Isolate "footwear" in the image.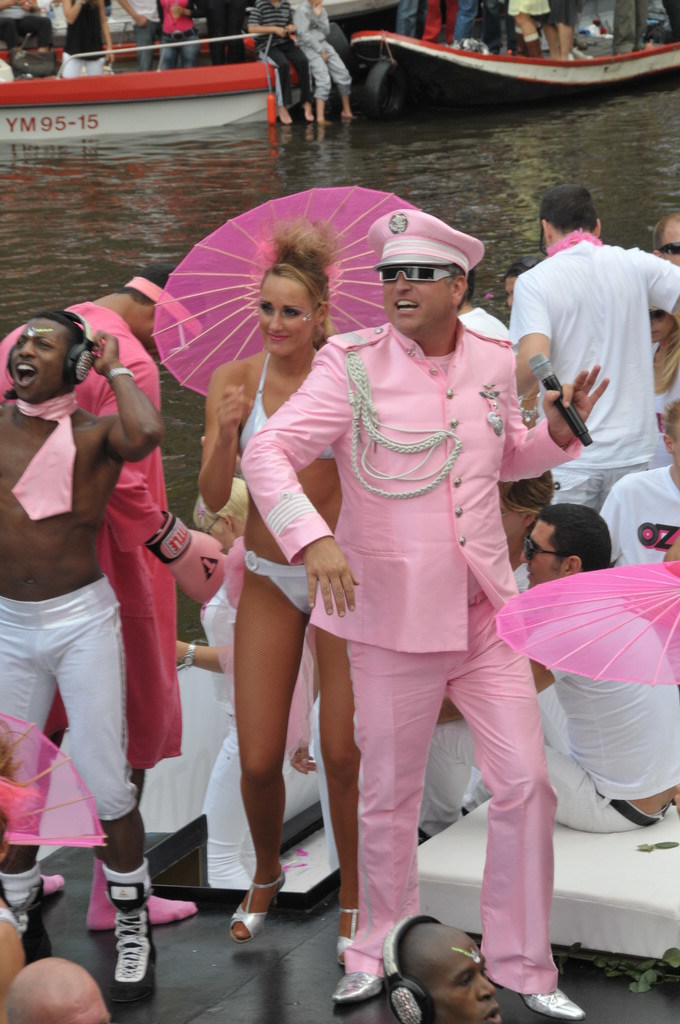
Isolated region: (225, 872, 287, 944).
